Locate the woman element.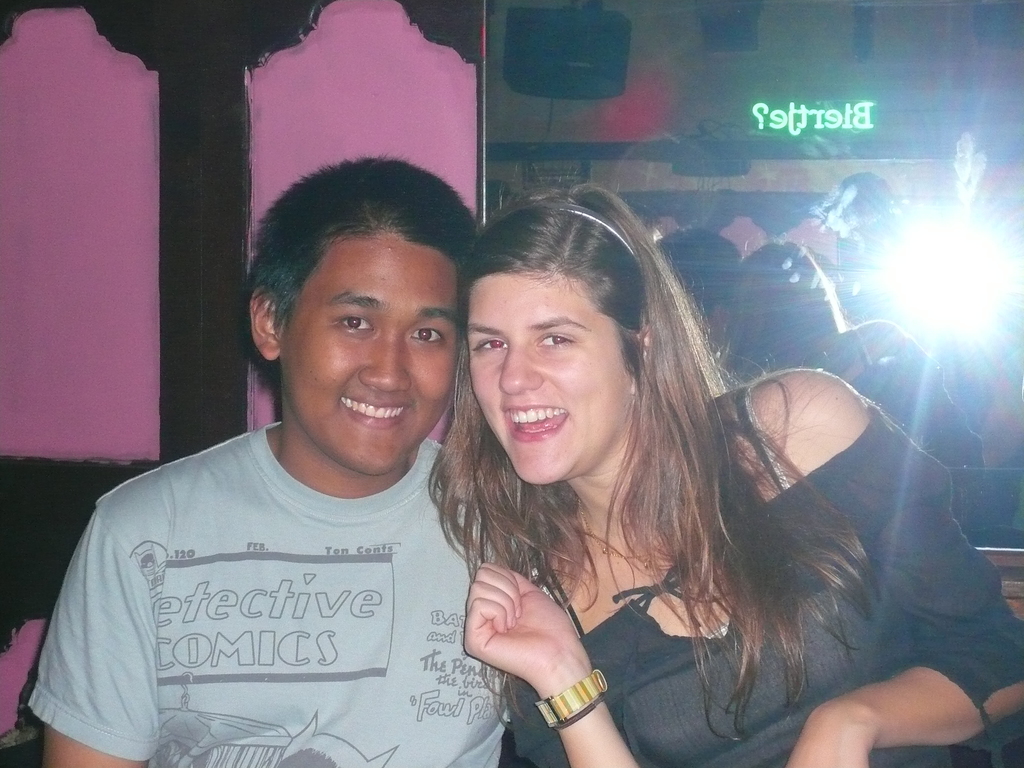
Element bbox: 404 181 898 767.
